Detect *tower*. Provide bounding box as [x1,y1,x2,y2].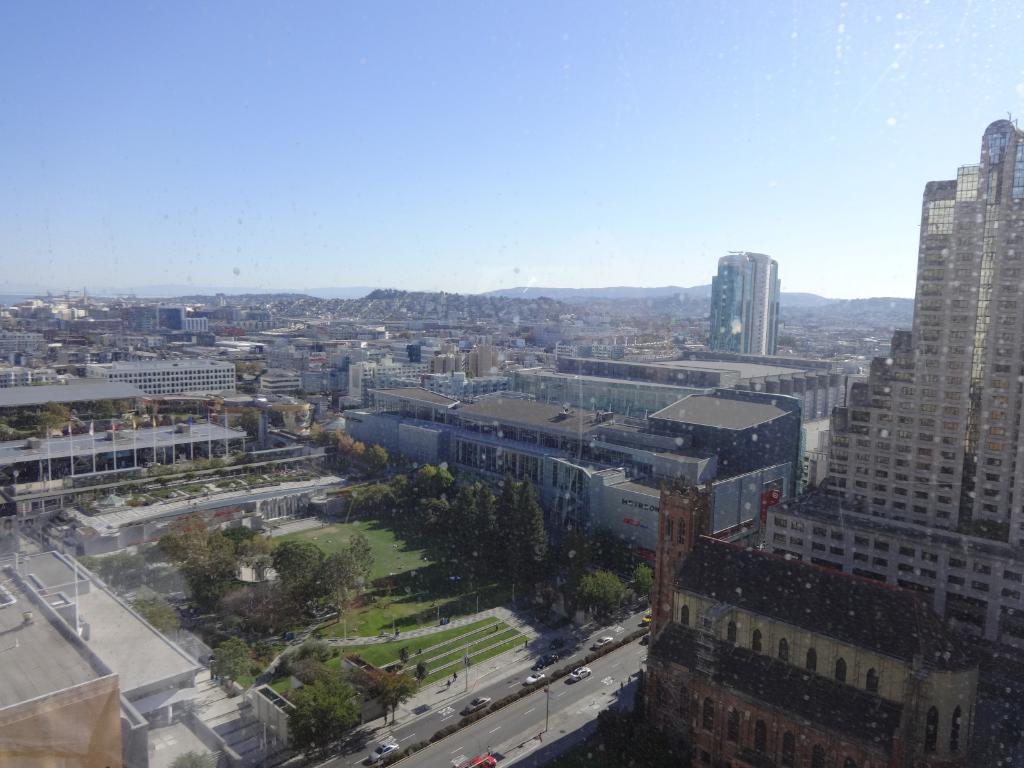
[706,252,772,351].
